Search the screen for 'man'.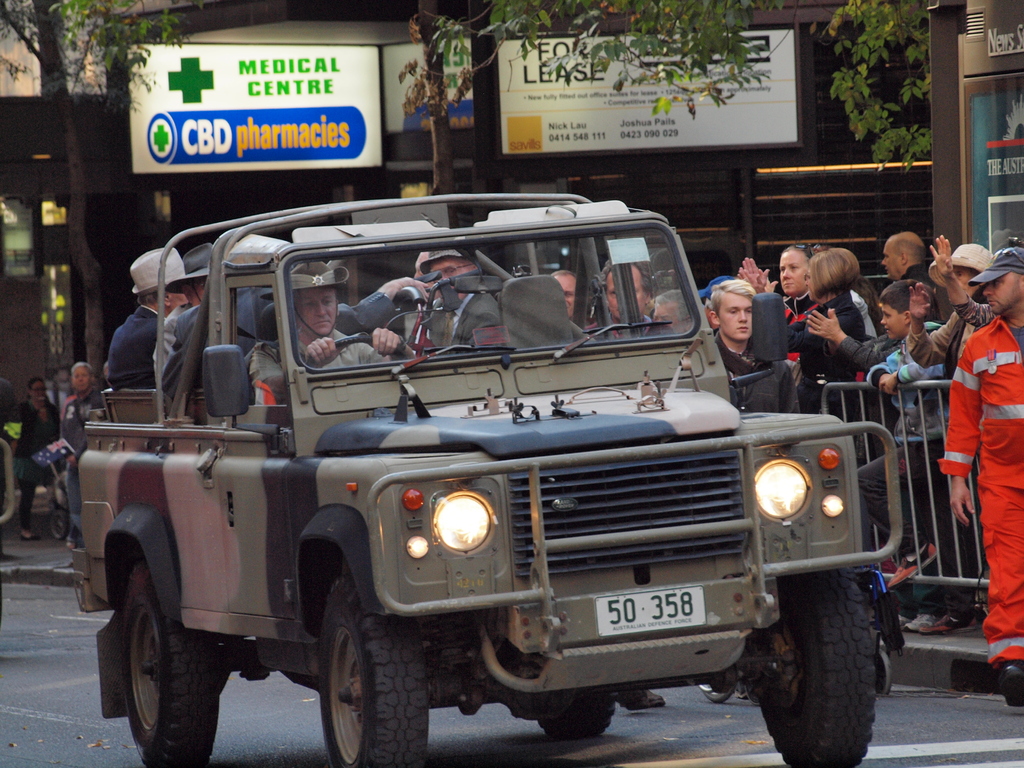
Found at x1=553 y1=269 x2=580 y2=318.
